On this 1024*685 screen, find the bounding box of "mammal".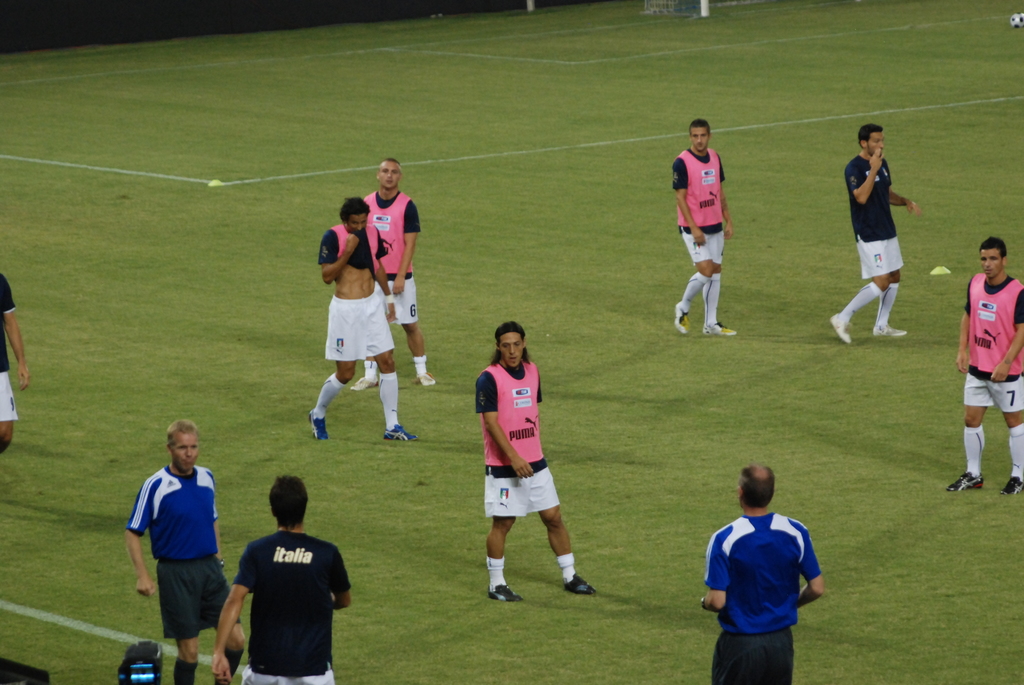
Bounding box: 221:476:353:684.
